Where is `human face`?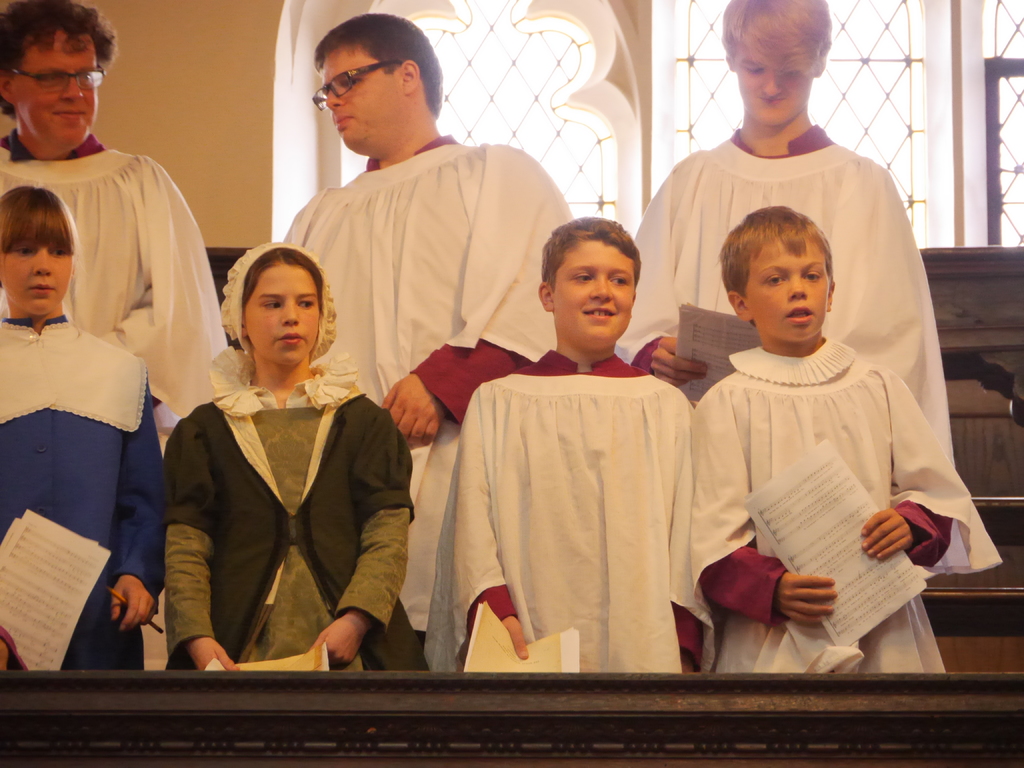
Rect(545, 240, 636, 344).
